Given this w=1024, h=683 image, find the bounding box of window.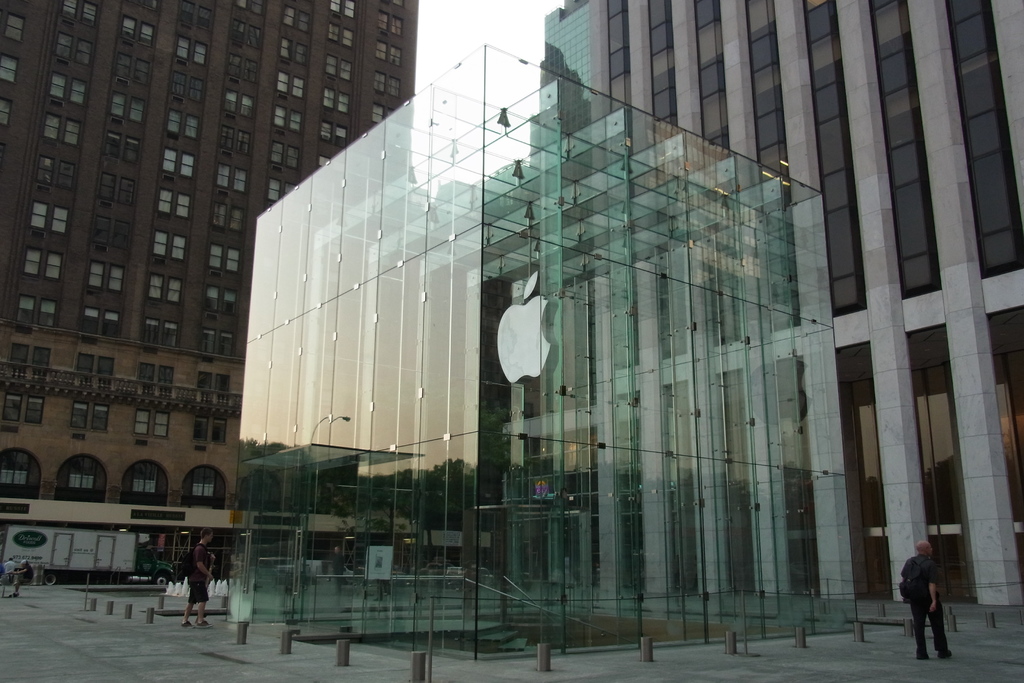
bbox=(387, 45, 401, 68).
